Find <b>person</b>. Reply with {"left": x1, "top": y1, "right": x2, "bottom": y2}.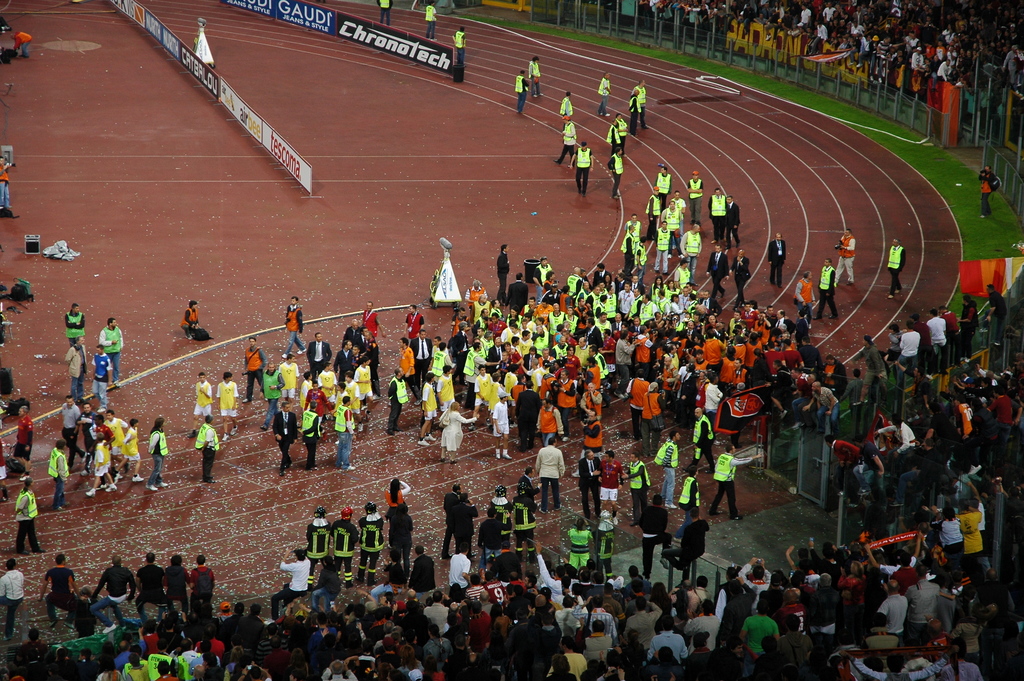
{"left": 530, "top": 56, "right": 544, "bottom": 99}.
